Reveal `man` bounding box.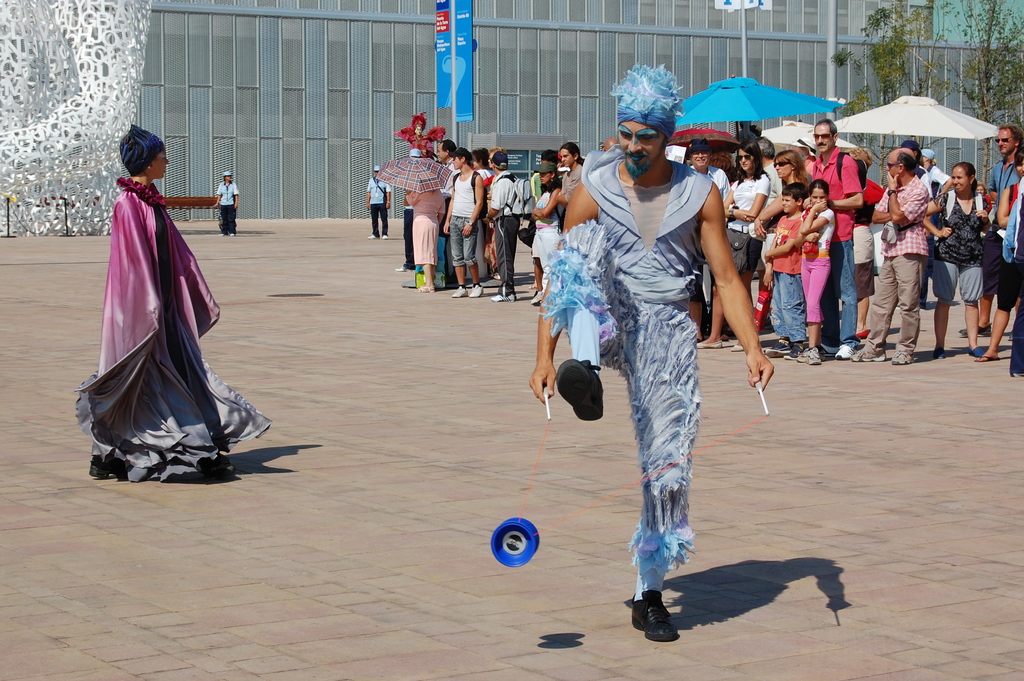
Revealed: detection(681, 136, 733, 345).
